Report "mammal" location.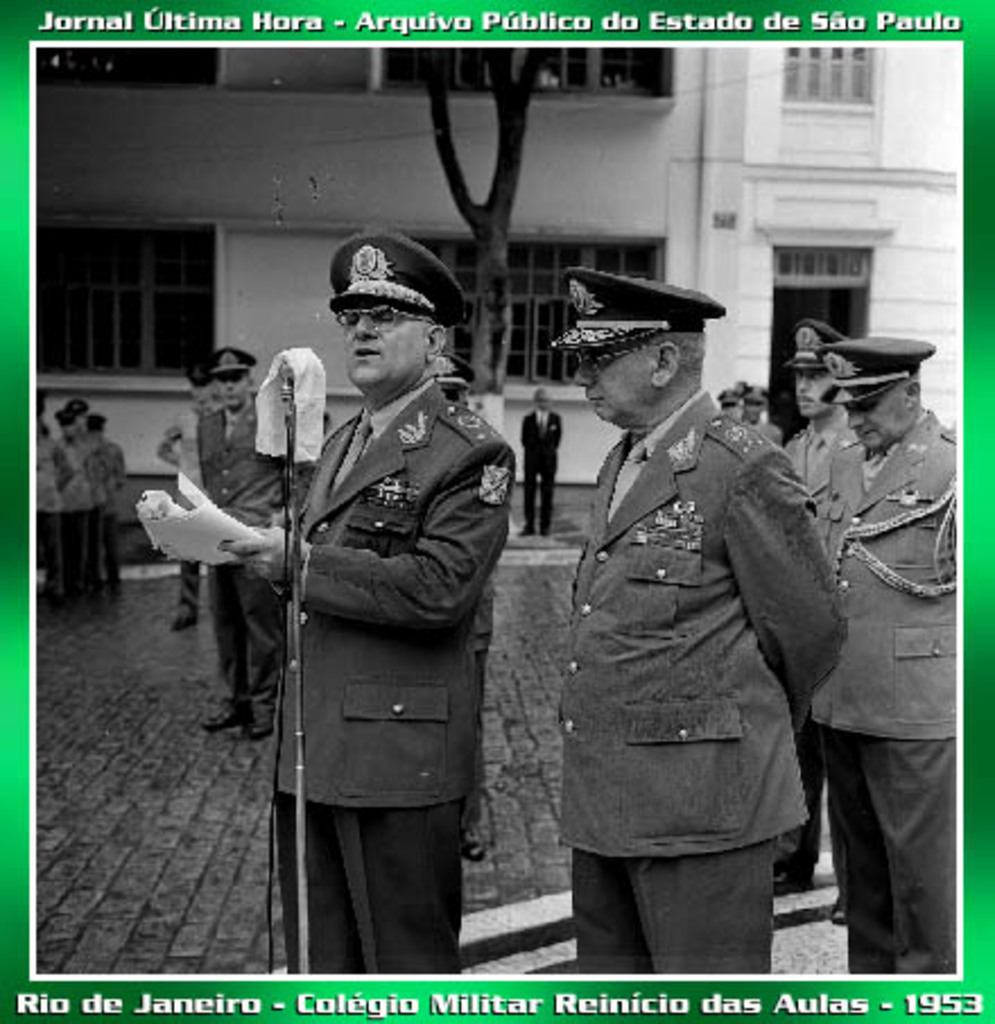
Report: 715 384 746 427.
